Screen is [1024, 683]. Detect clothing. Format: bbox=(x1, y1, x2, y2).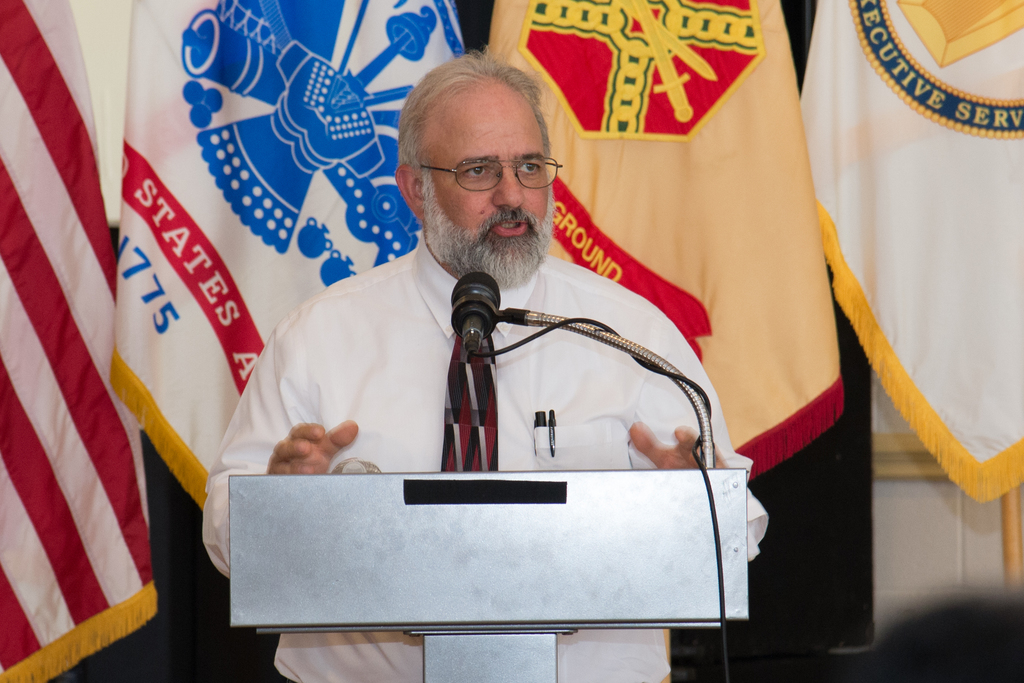
bbox=(205, 240, 784, 682).
